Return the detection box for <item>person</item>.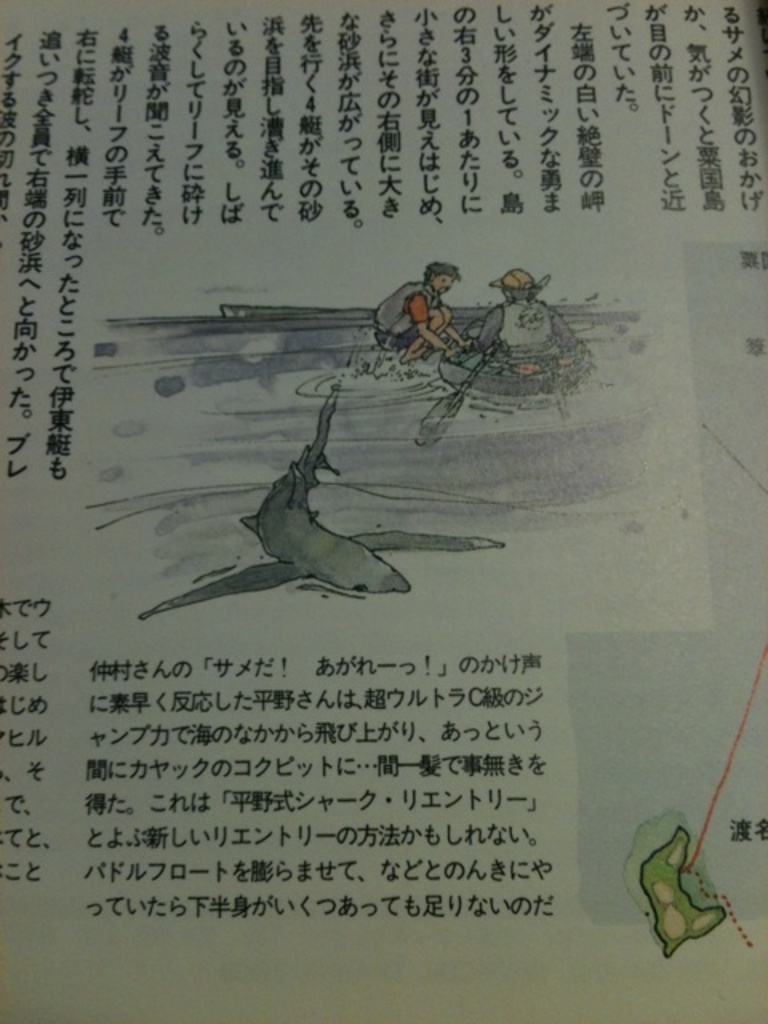
<box>371,261,470,358</box>.
